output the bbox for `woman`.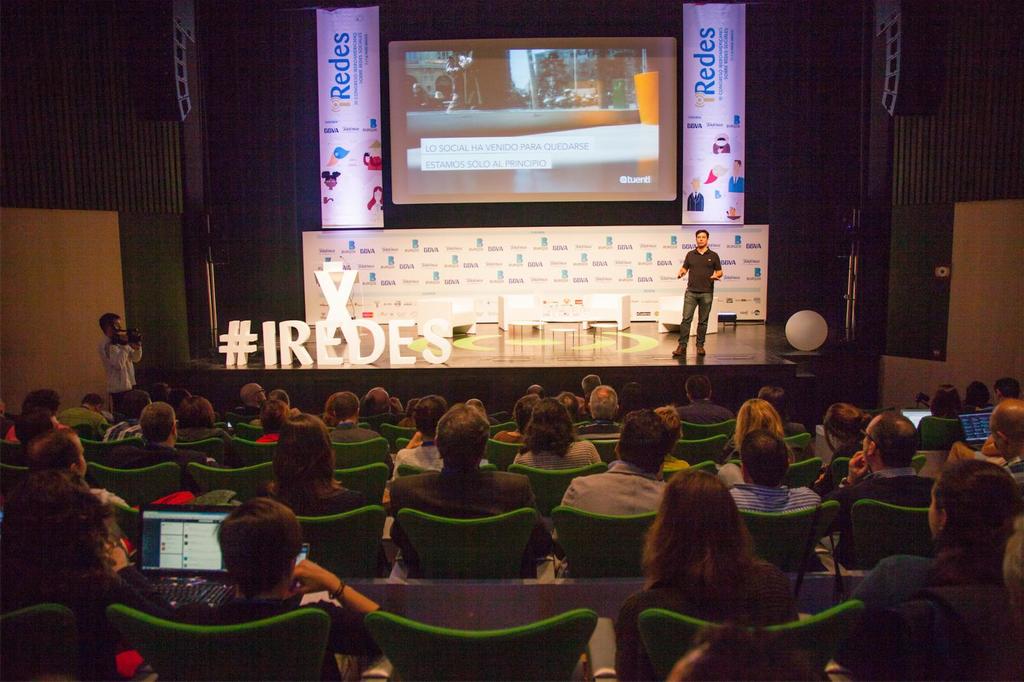
box(491, 394, 541, 439).
